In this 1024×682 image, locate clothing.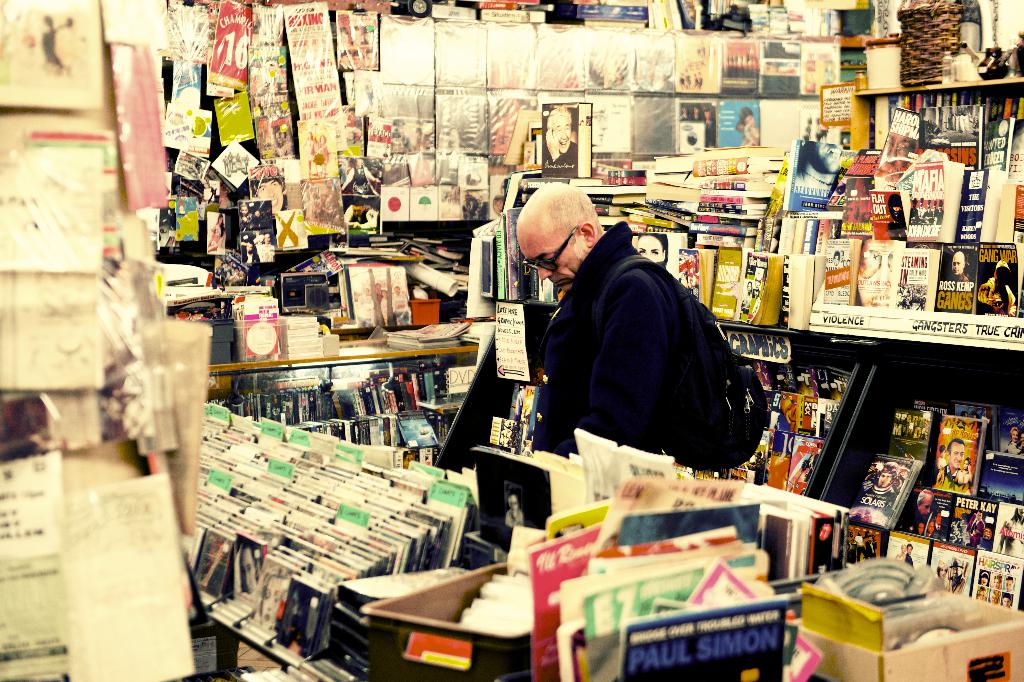
Bounding box: bbox=[573, 235, 767, 494].
